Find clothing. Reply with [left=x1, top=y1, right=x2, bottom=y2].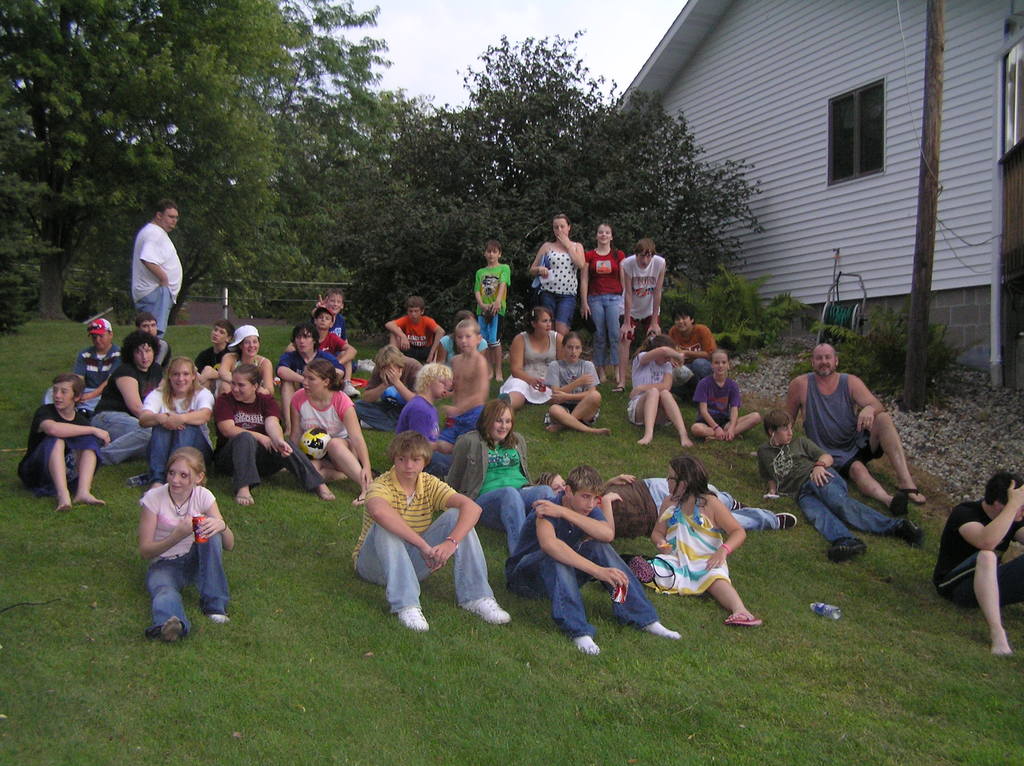
[left=798, top=363, right=885, bottom=476].
